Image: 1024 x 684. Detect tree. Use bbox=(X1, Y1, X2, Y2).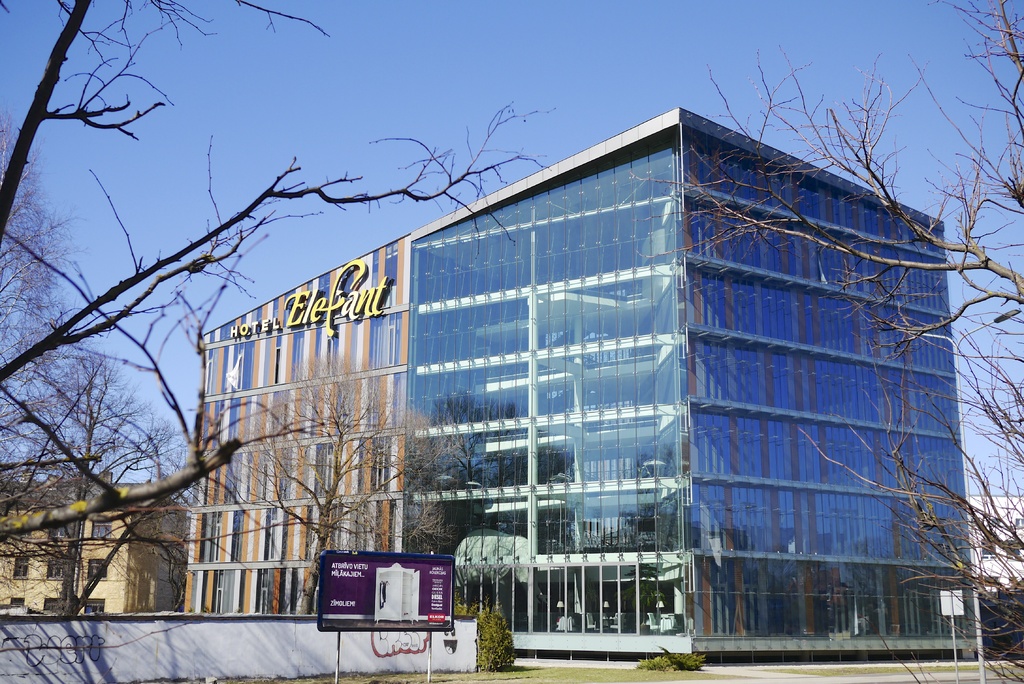
bbox=(1, 152, 72, 437).
